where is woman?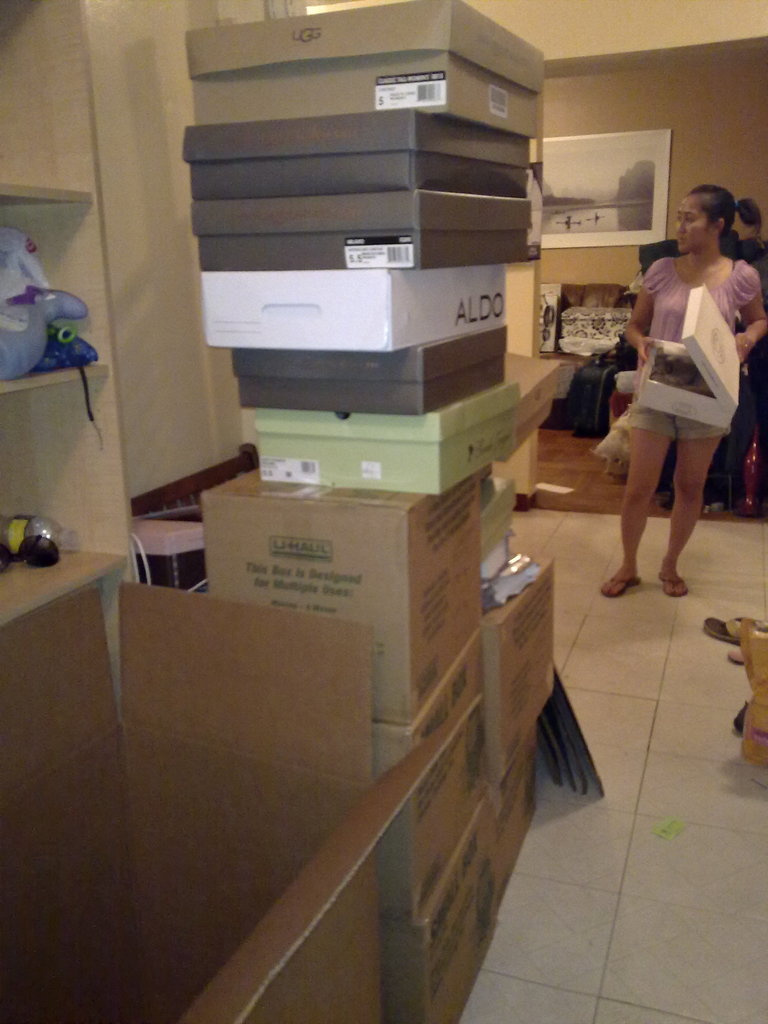
detection(600, 183, 767, 599).
